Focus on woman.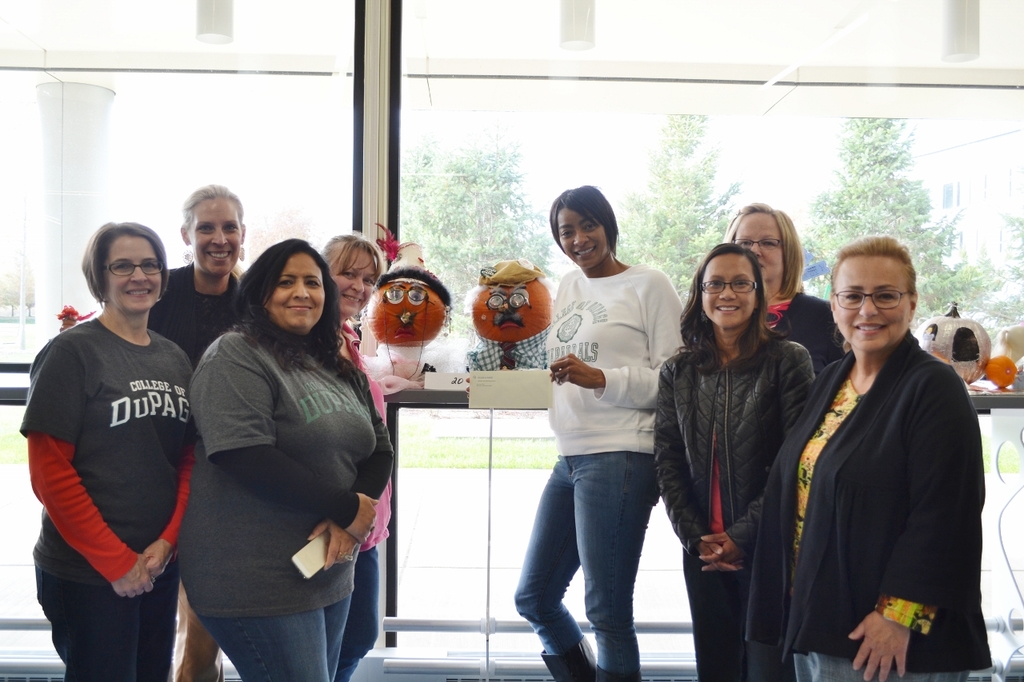
Focused at 163:197:388:681.
